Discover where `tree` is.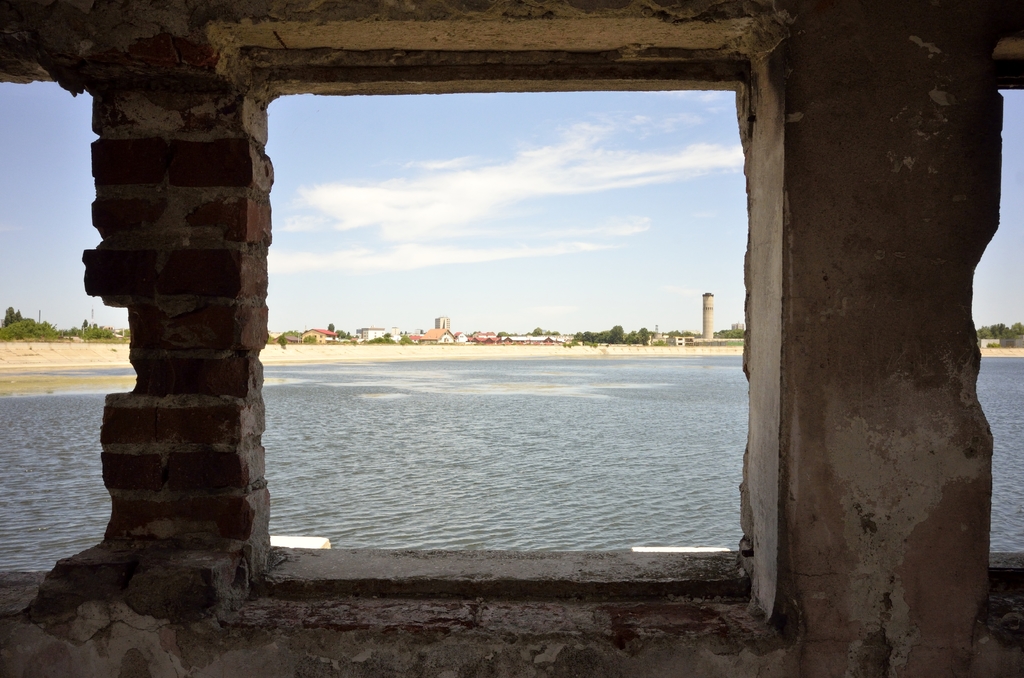
Discovered at 344,330,358,341.
